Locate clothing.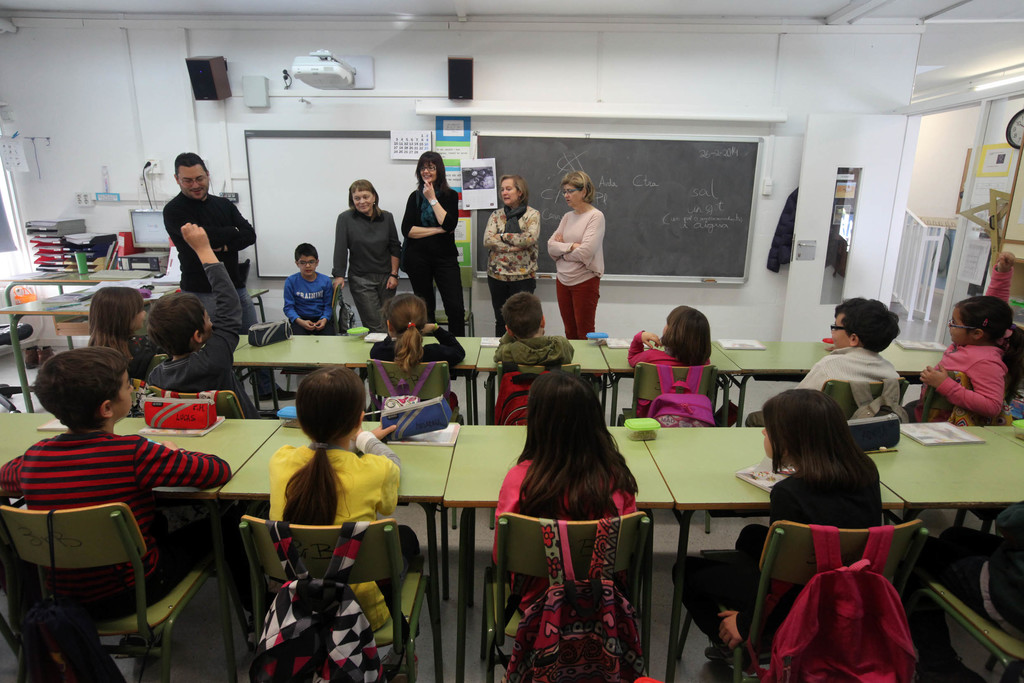
Bounding box: locate(330, 209, 403, 329).
